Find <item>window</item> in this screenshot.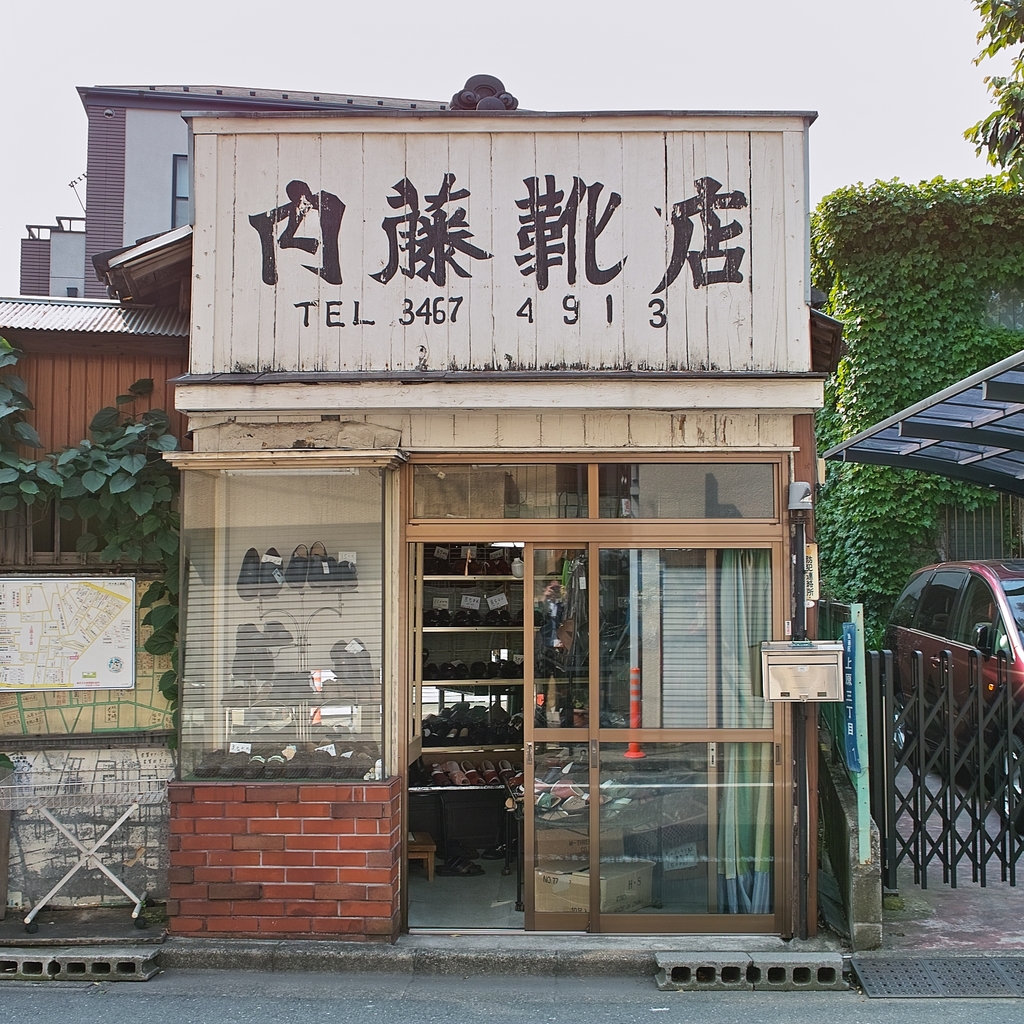
The bounding box for <item>window</item> is bbox=(888, 572, 1005, 654).
